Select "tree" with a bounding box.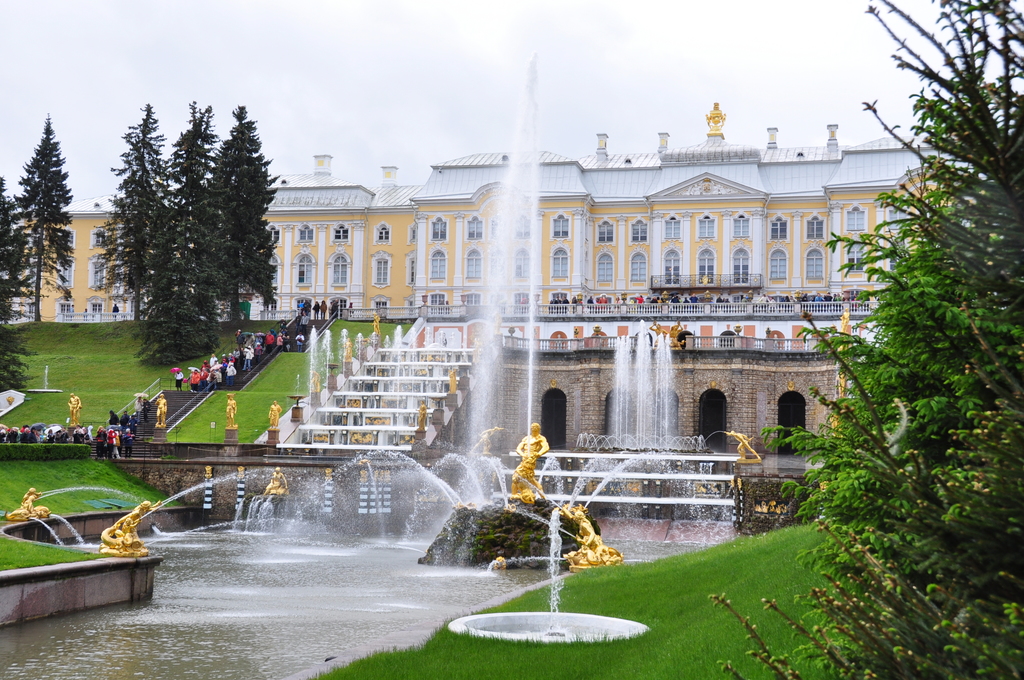
9/119/88/332.
